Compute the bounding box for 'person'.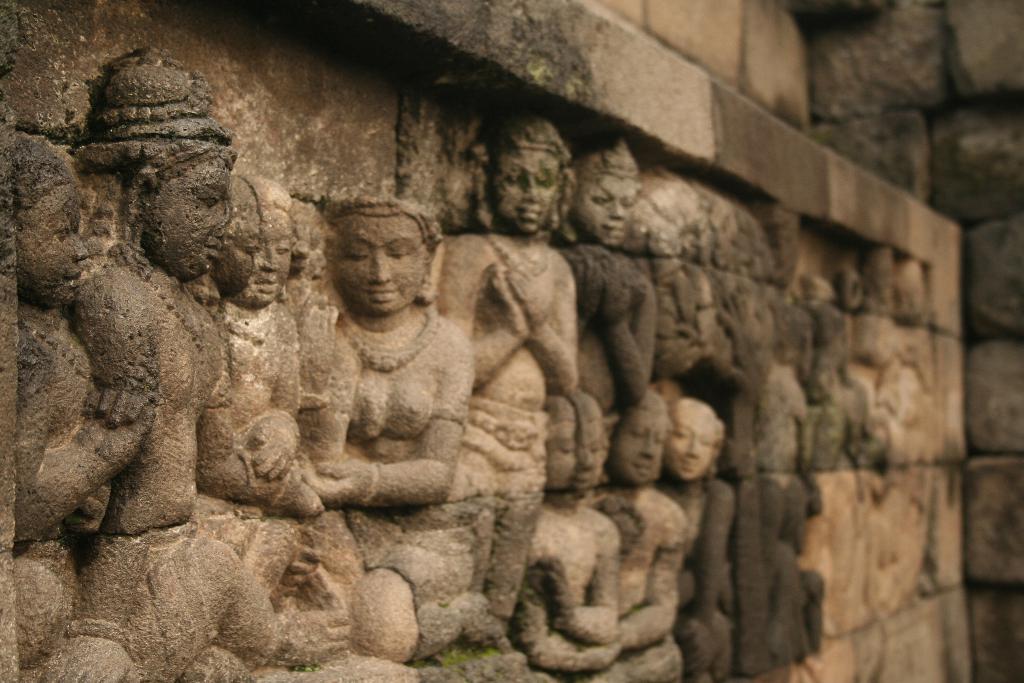
<box>307,194,474,682</box>.
